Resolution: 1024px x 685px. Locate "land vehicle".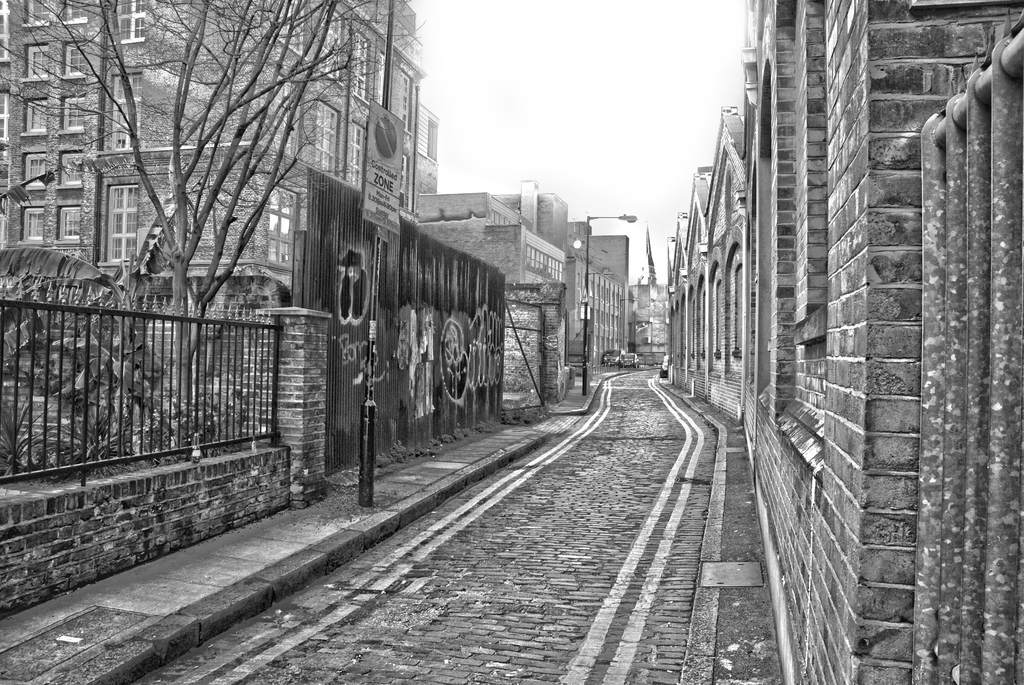
bbox=[605, 353, 616, 361].
